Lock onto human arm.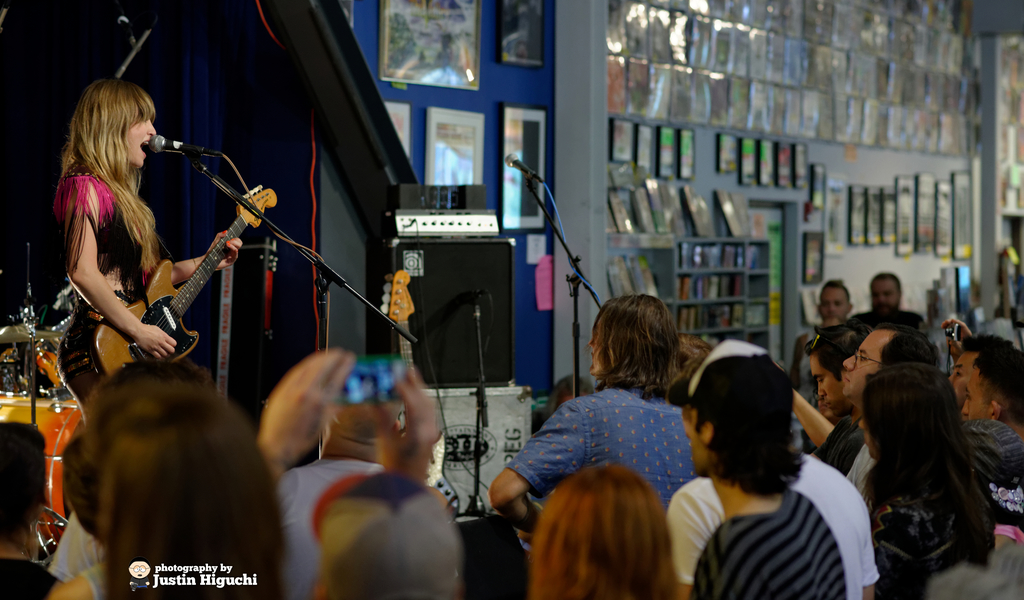
Locked: <box>660,489,744,599</box>.
